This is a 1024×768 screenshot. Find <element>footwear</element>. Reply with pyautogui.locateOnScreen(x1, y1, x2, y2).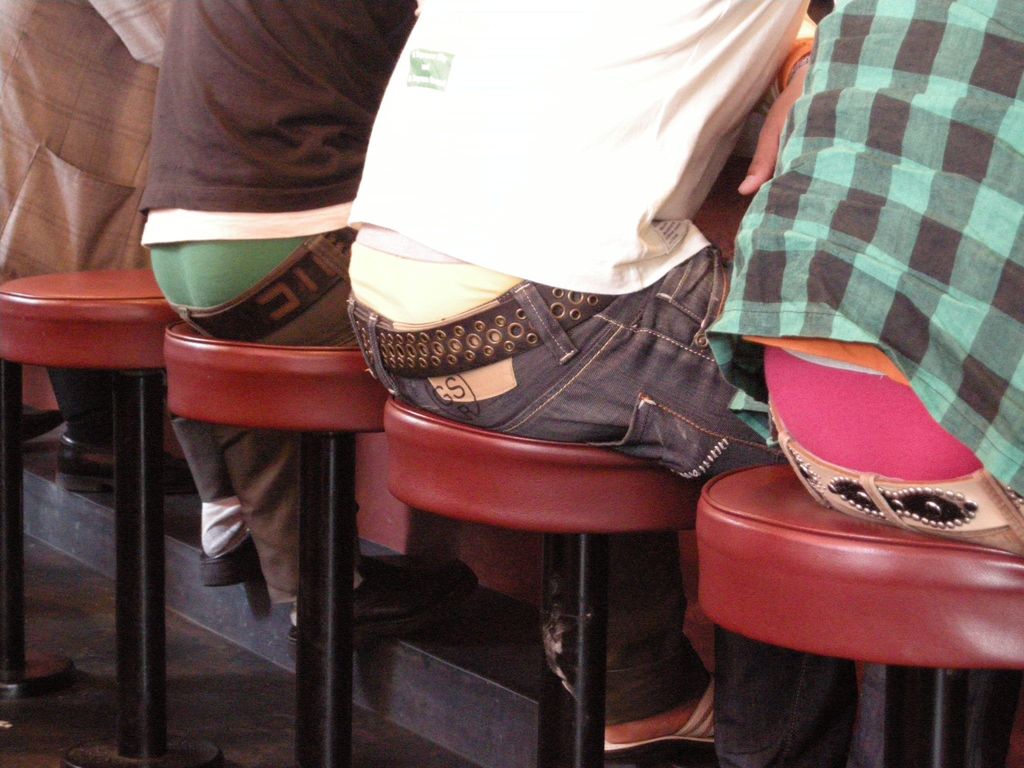
pyautogui.locateOnScreen(282, 559, 477, 662).
